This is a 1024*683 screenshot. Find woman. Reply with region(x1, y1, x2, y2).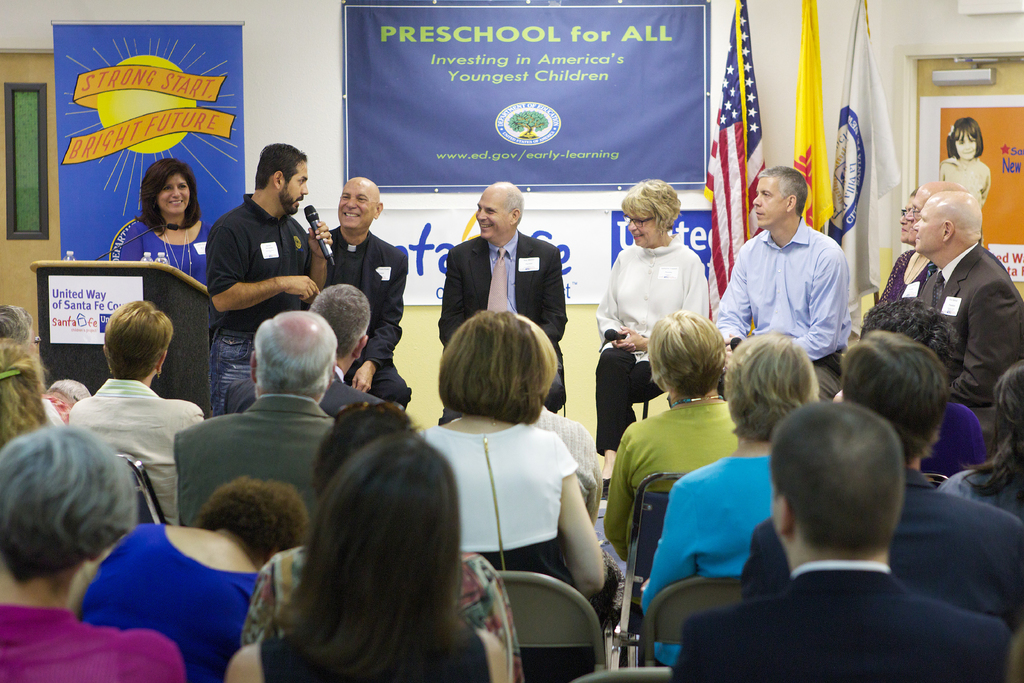
region(877, 188, 929, 304).
